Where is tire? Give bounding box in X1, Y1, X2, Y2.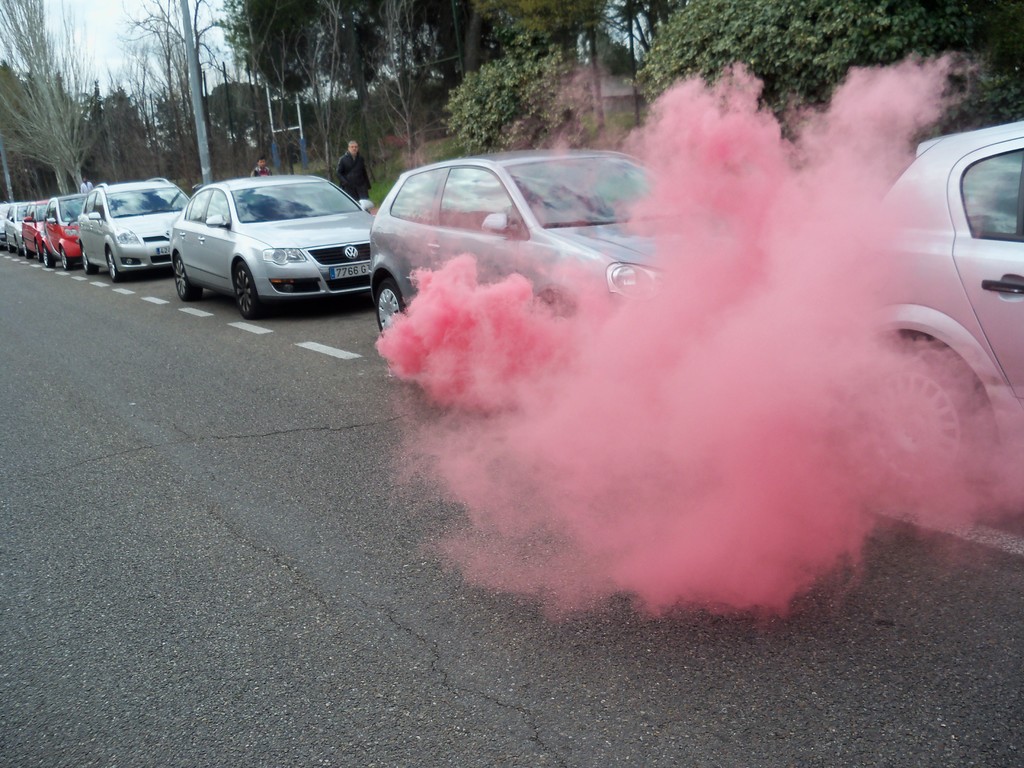
61, 249, 72, 273.
